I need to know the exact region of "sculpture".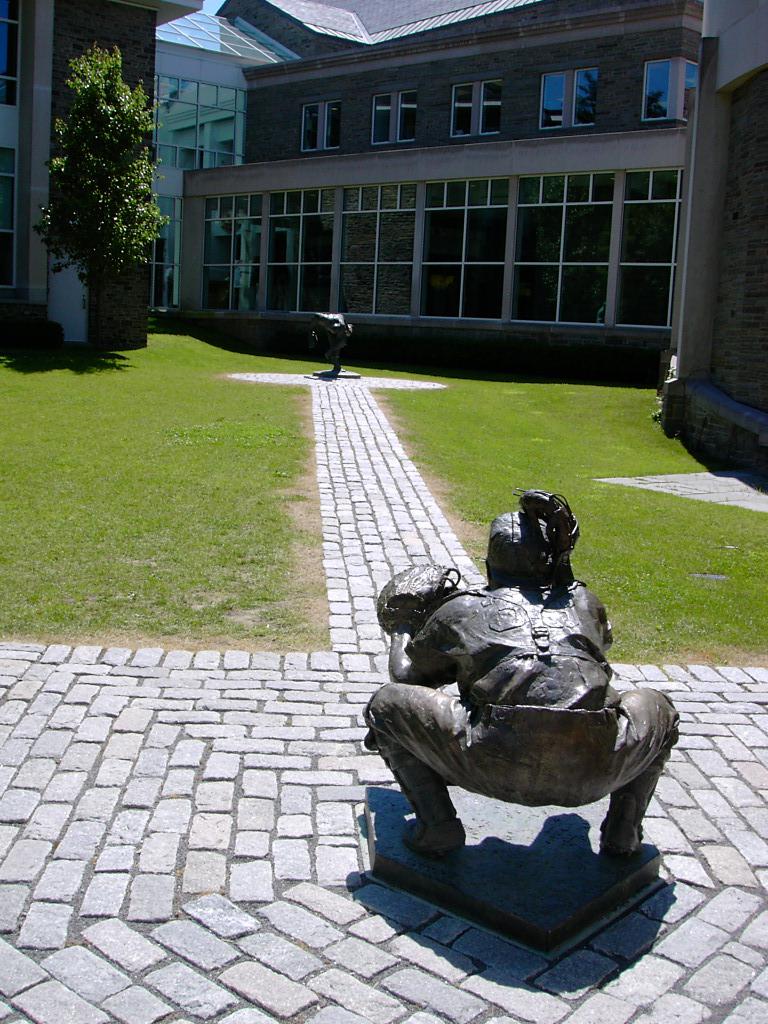
Region: 353:507:687:910.
